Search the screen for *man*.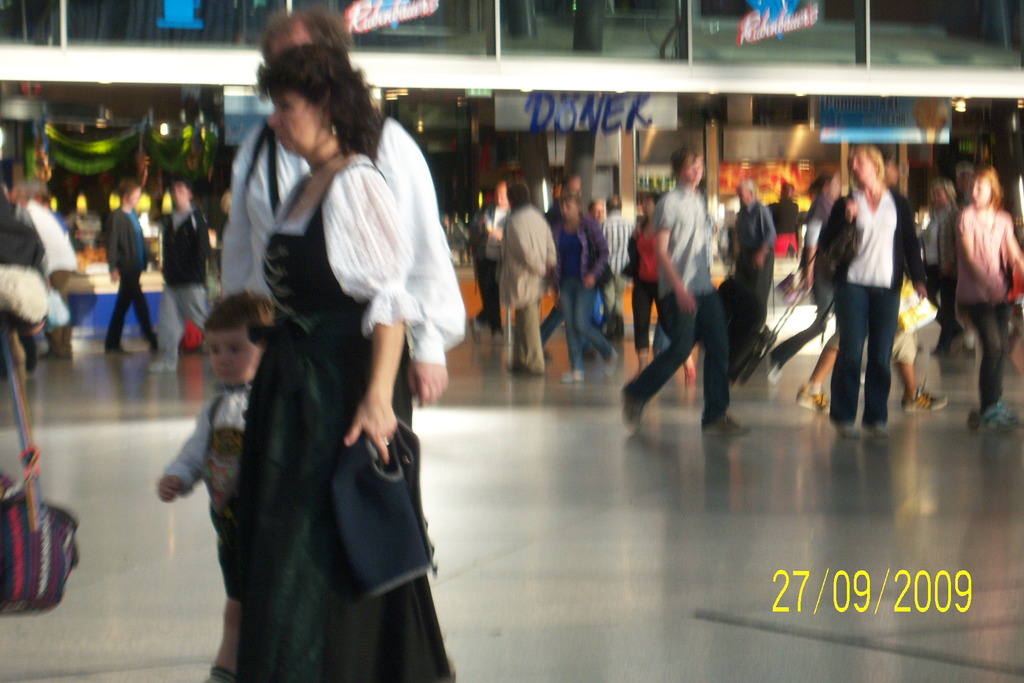
Found at locate(588, 197, 607, 229).
